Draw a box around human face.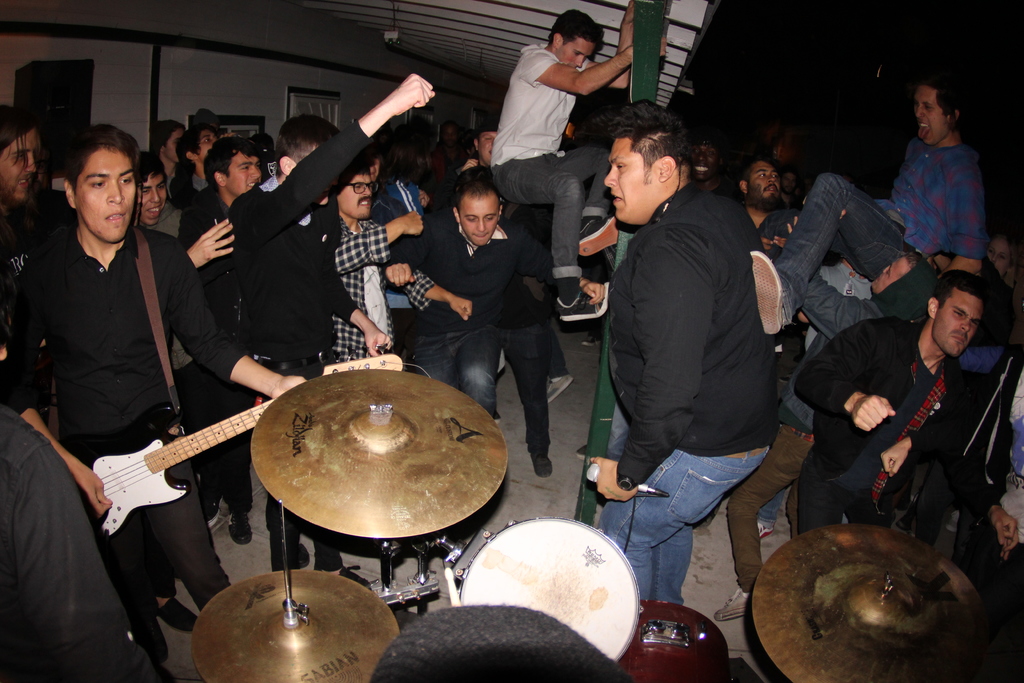
749, 158, 779, 204.
